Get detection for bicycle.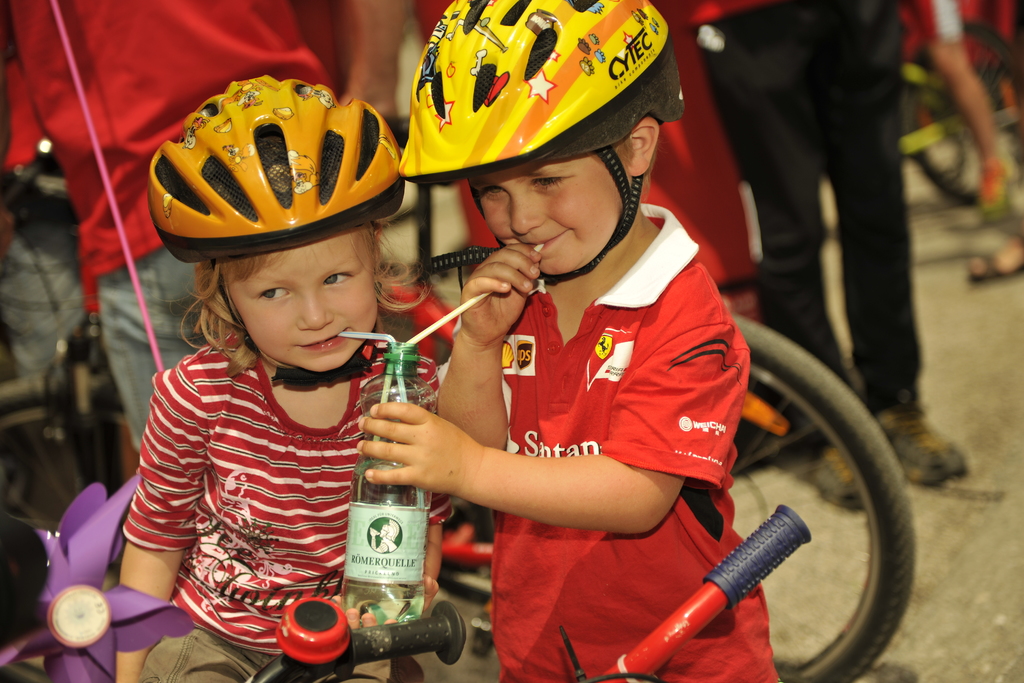
Detection: select_region(736, 317, 913, 682).
